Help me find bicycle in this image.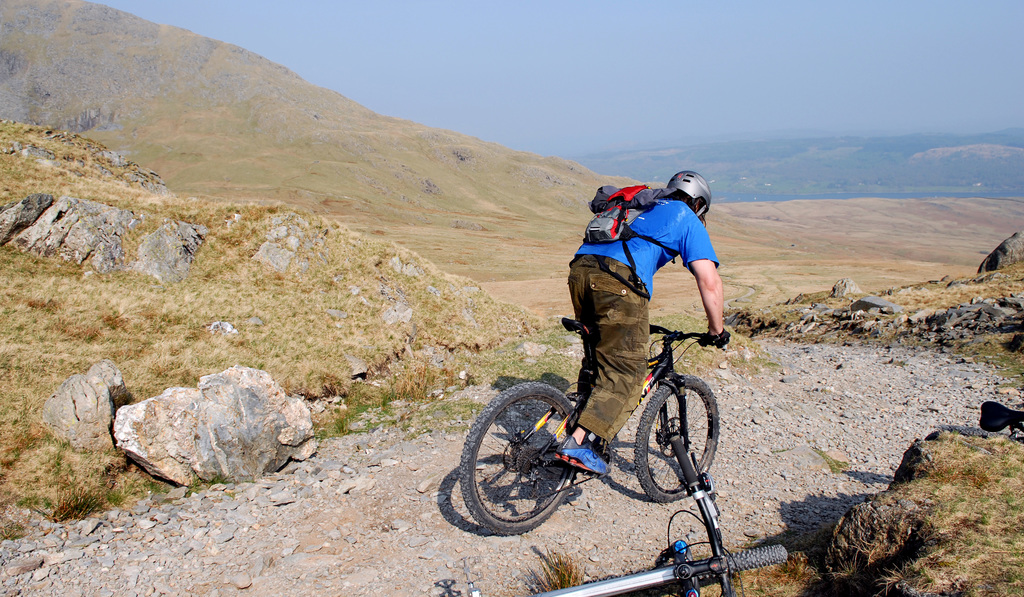
Found it: box(516, 436, 794, 596).
